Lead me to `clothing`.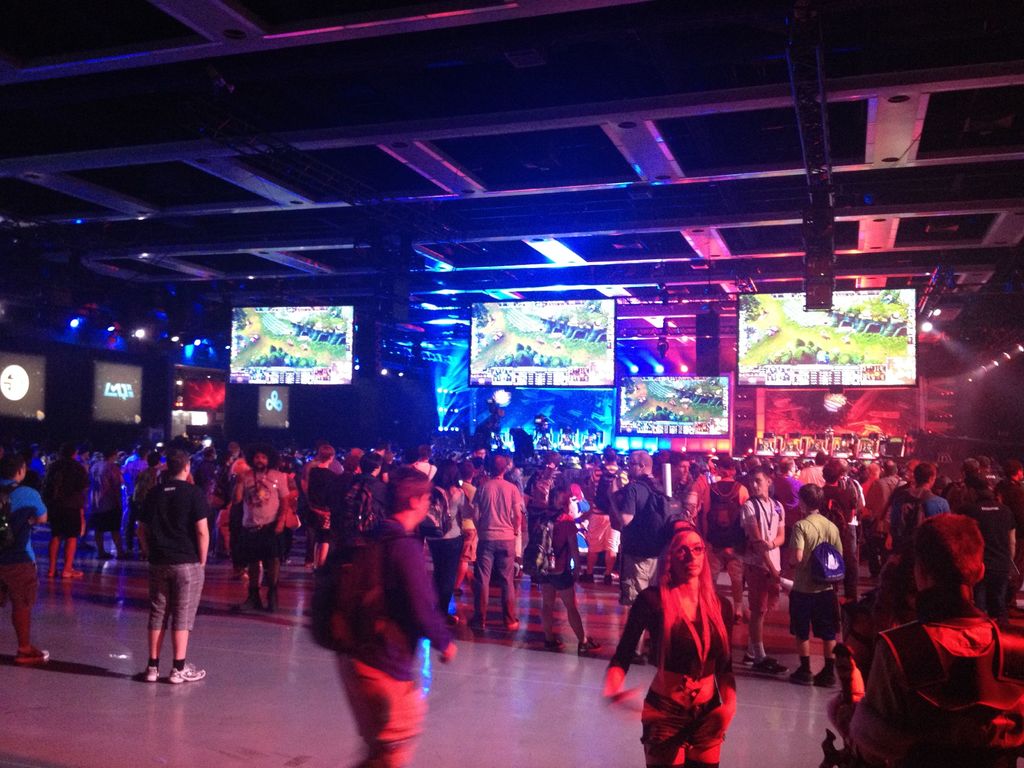
Lead to <region>739, 494, 787, 614</region>.
